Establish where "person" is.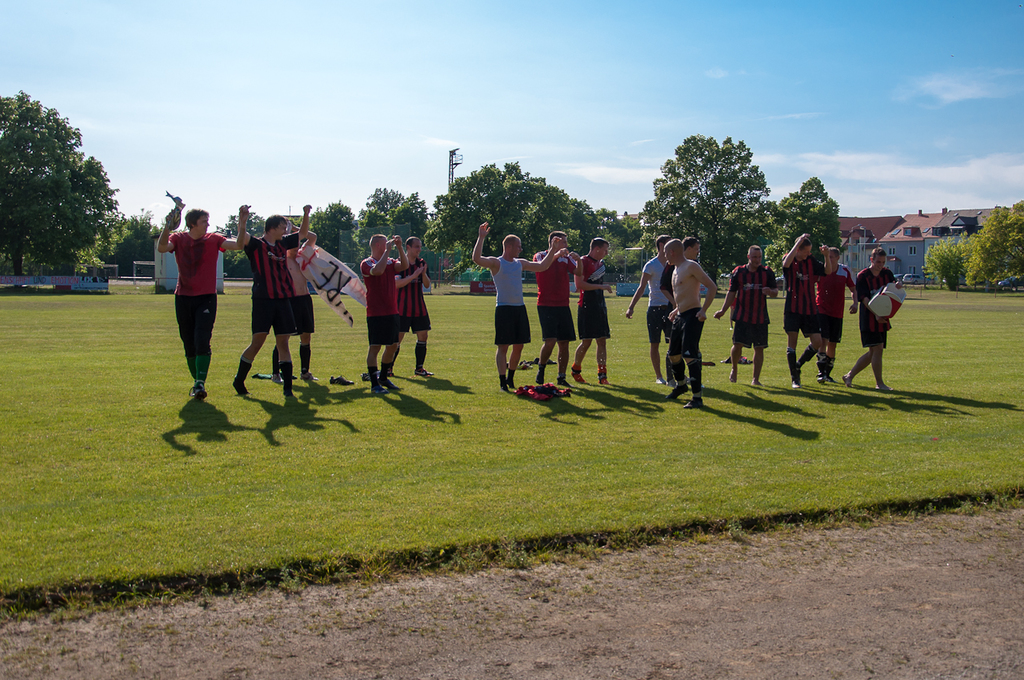
Established at left=833, top=250, right=858, bottom=382.
